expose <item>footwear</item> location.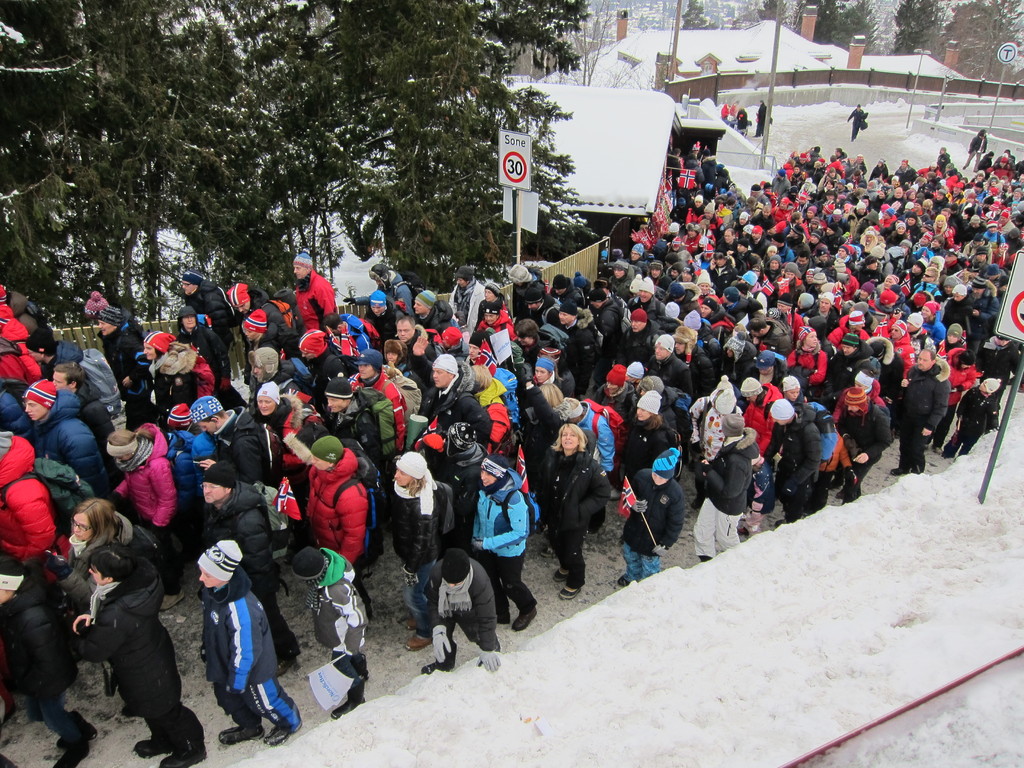
Exposed at {"x1": 120, "y1": 705, "x2": 136, "y2": 716}.
